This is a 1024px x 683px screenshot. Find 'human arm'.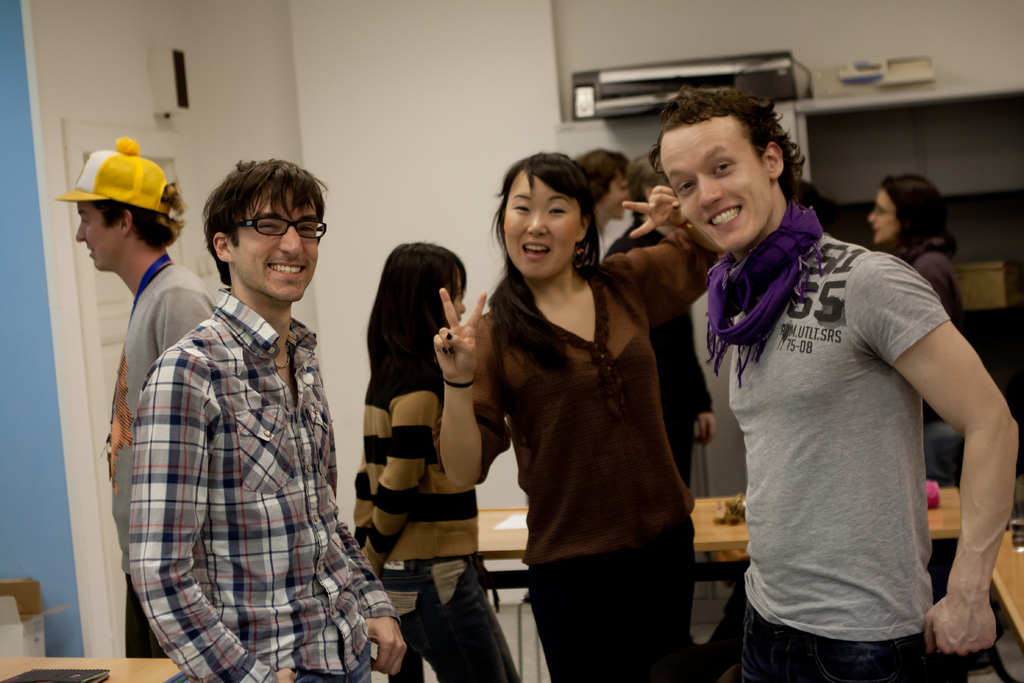
Bounding box: (x1=329, y1=425, x2=405, y2=677).
